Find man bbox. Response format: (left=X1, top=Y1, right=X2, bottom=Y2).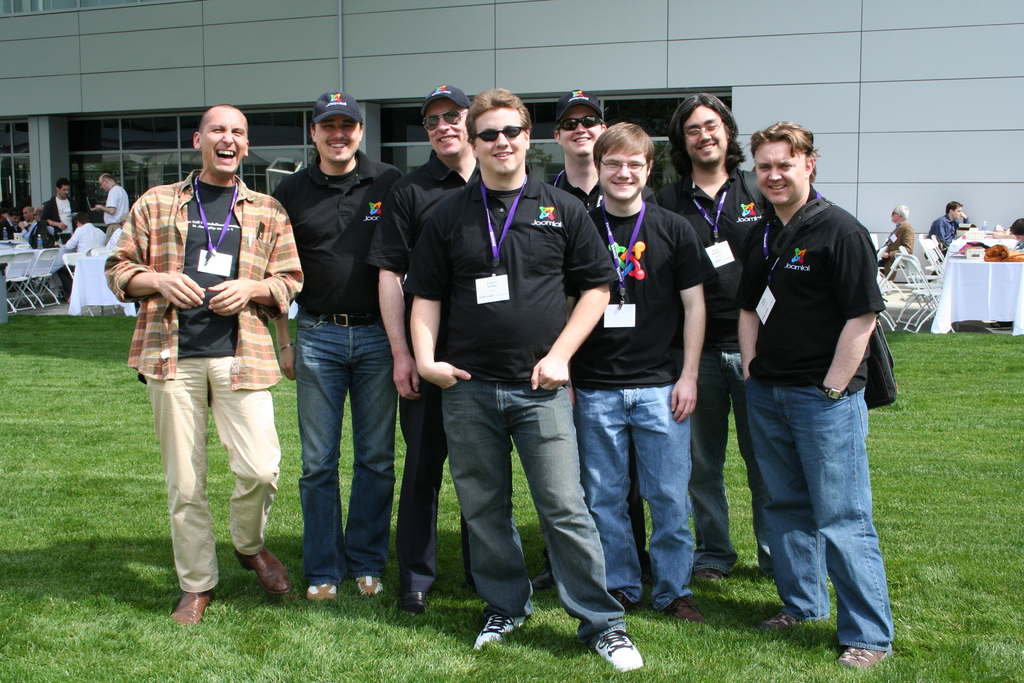
(left=409, top=88, right=624, bottom=676).
